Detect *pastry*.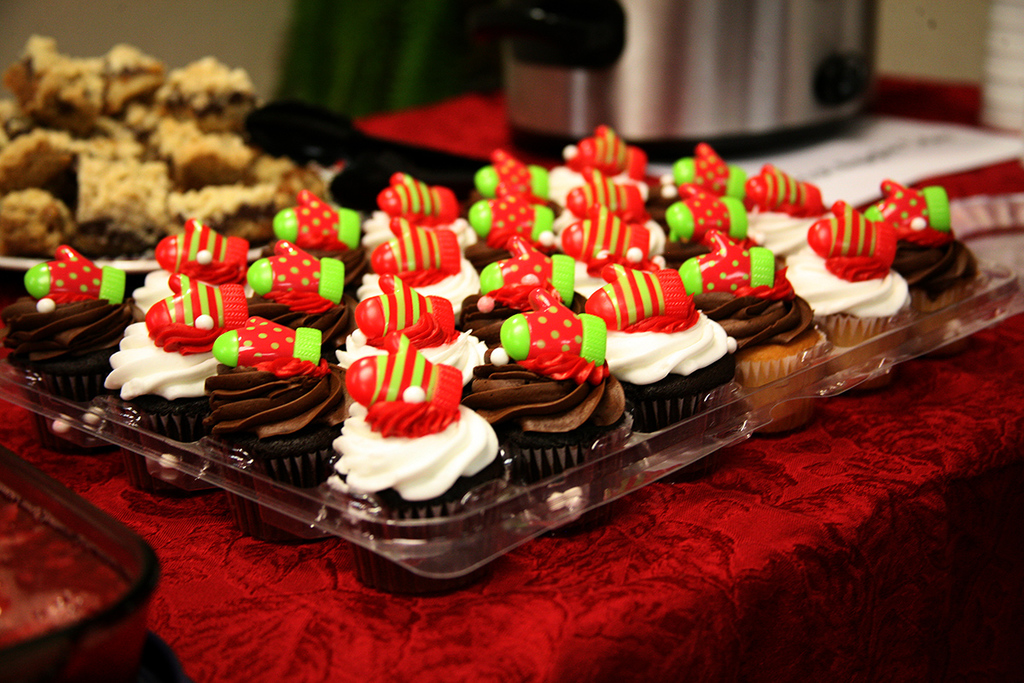
Detected at (331, 278, 492, 375).
